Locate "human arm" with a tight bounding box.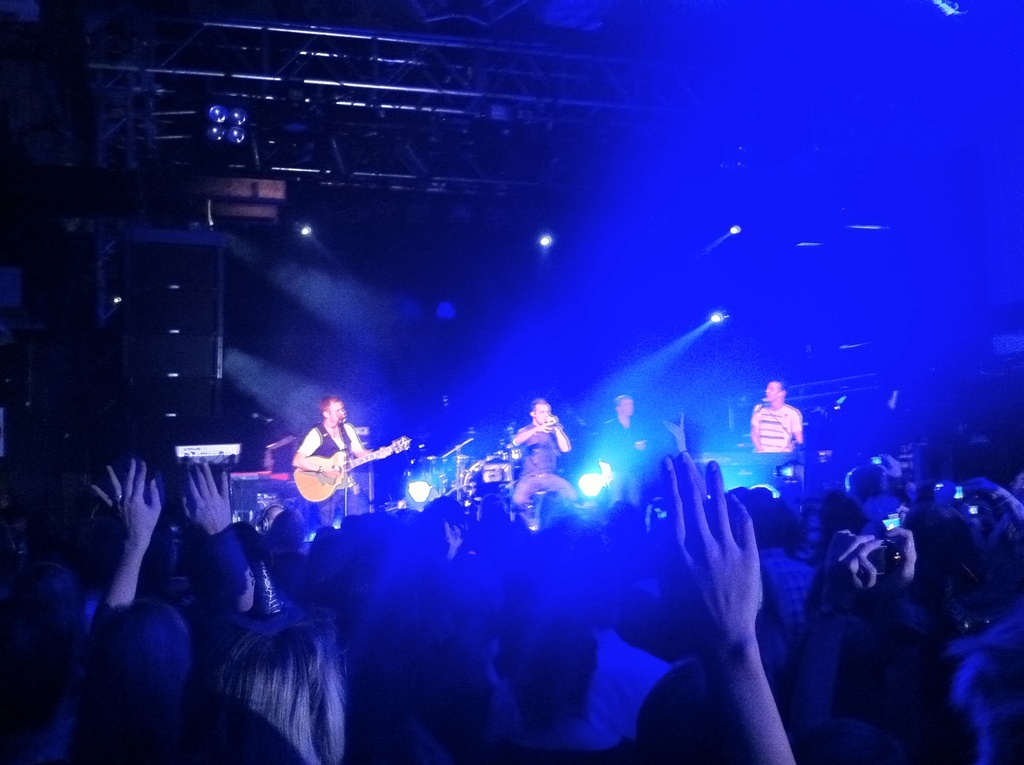
locate(752, 403, 760, 444).
